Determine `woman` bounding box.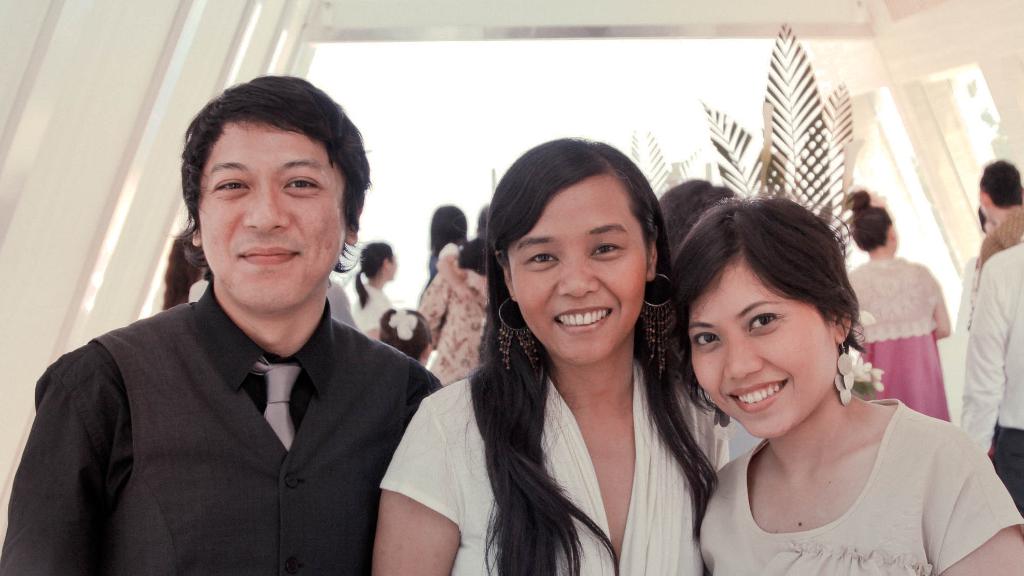
Determined: bbox=[369, 134, 731, 575].
